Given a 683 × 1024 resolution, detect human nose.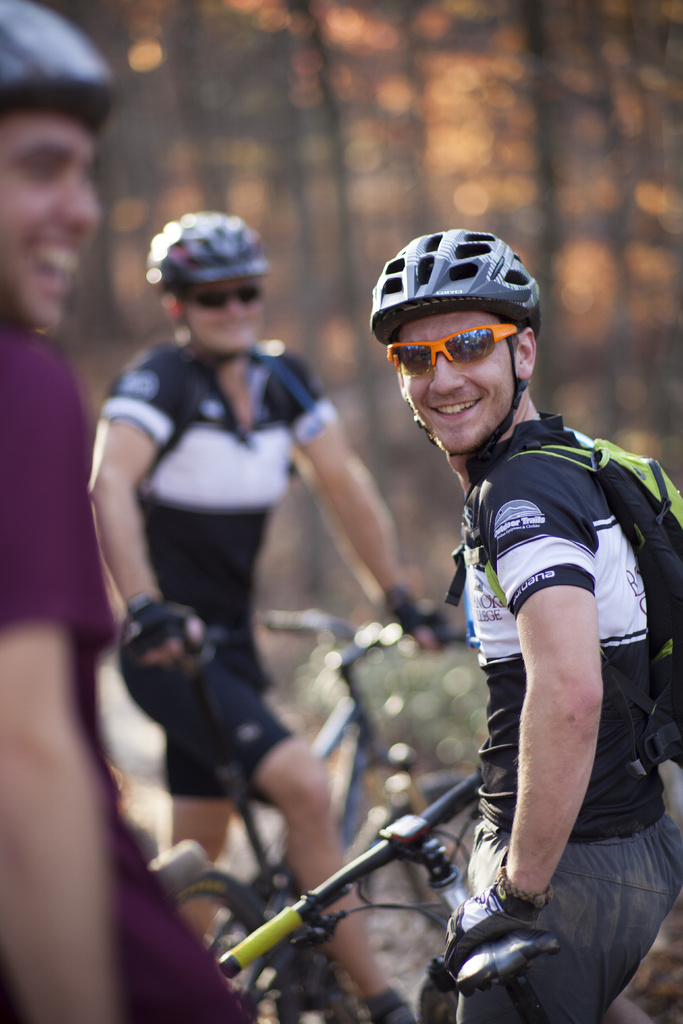
<region>425, 347, 470, 397</region>.
